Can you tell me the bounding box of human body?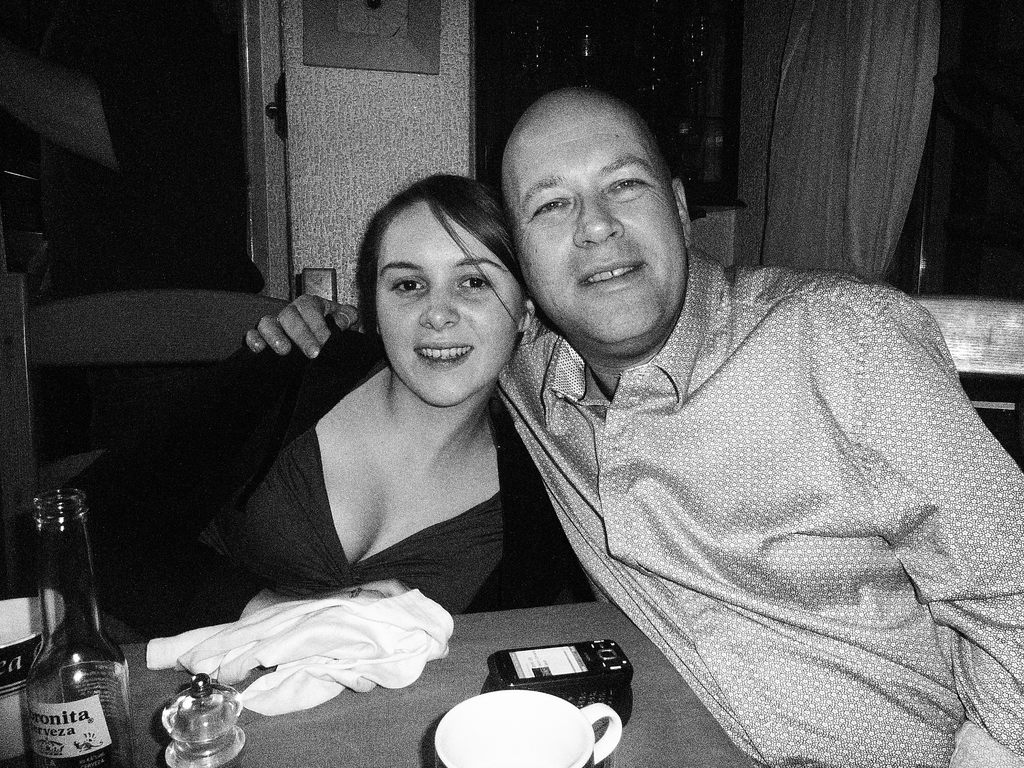
rect(241, 250, 1023, 767).
